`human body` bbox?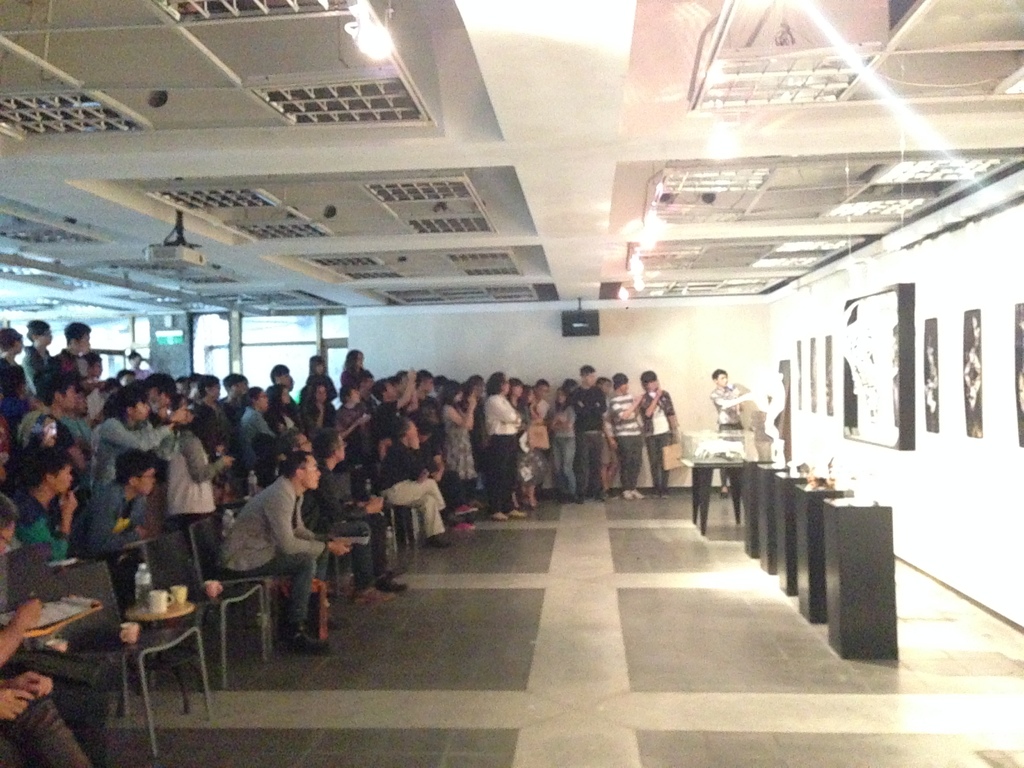
<bbox>605, 380, 614, 501</bbox>
